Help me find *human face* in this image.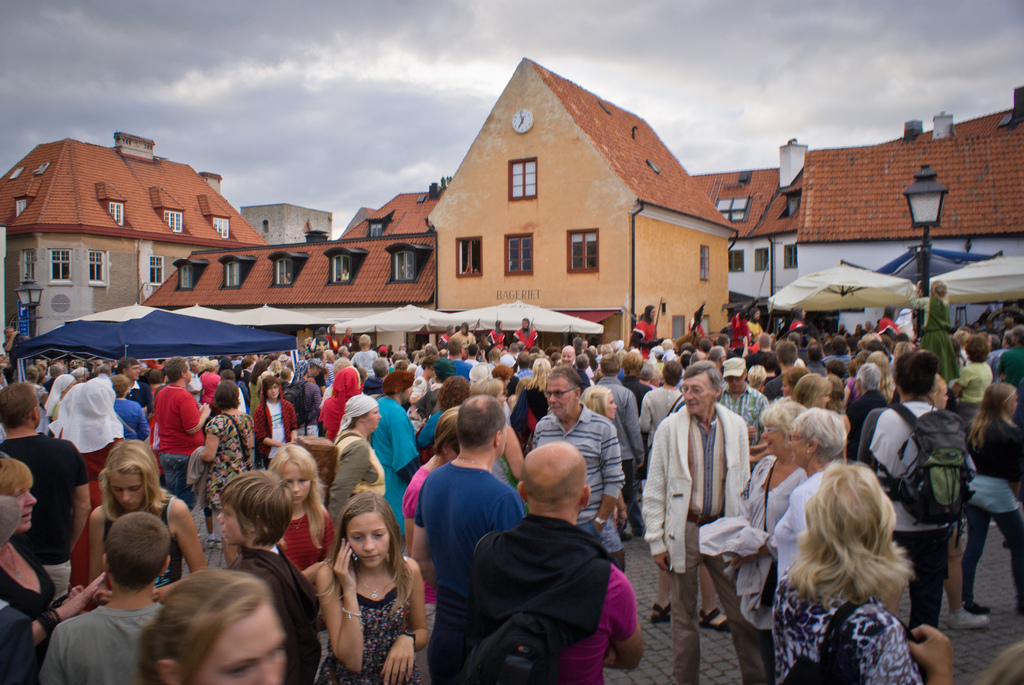
Found it: left=108, top=473, right=142, bottom=509.
